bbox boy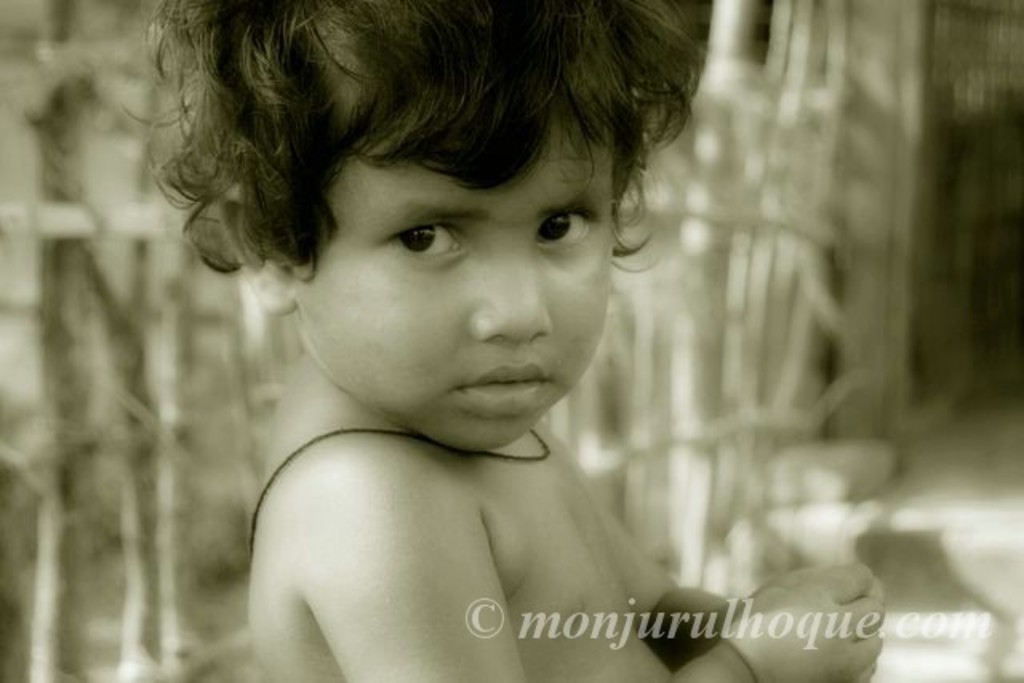
box=[134, 16, 774, 682]
